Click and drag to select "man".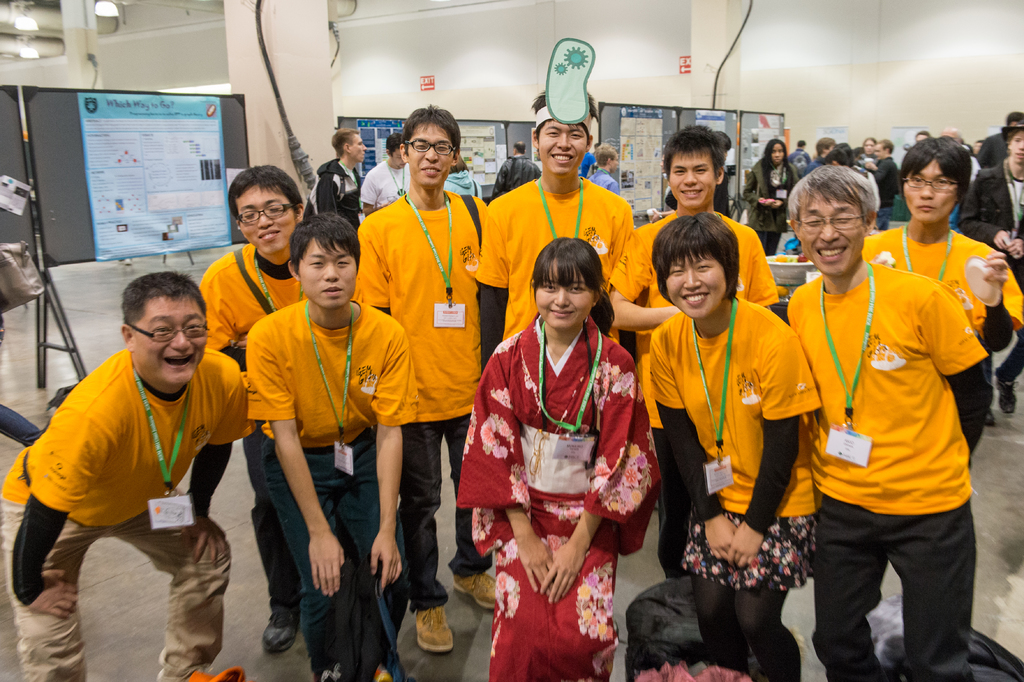
Selection: rect(591, 141, 617, 194).
